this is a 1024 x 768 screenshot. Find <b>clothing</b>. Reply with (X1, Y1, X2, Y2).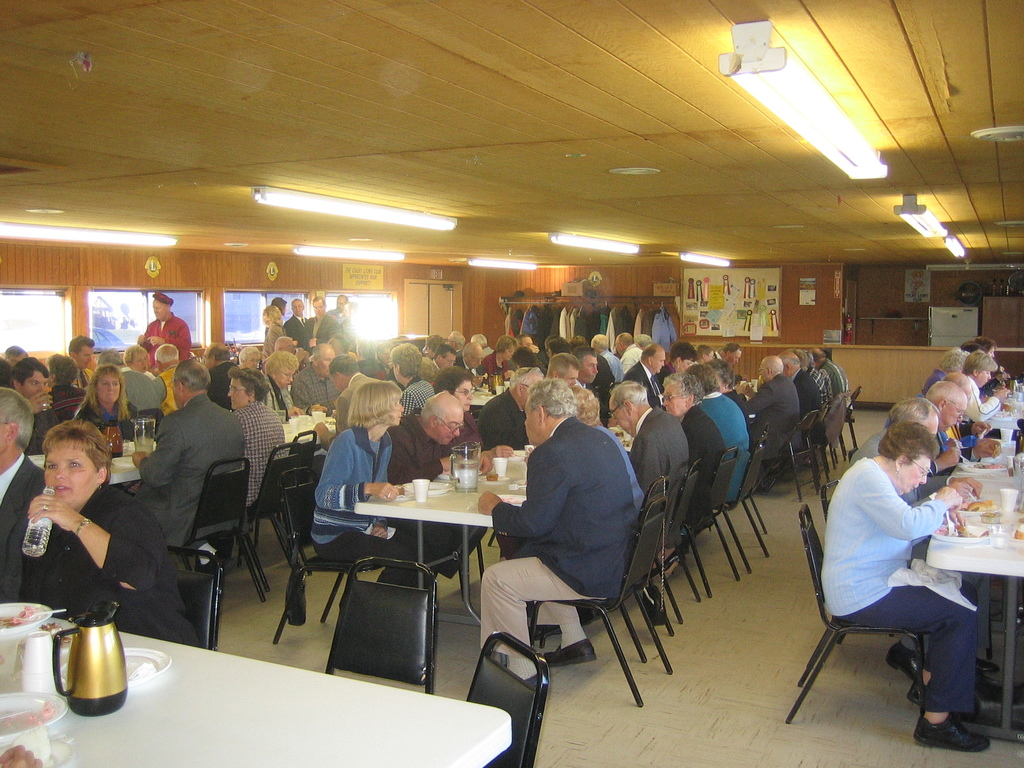
(789, 367, 836, 424).
